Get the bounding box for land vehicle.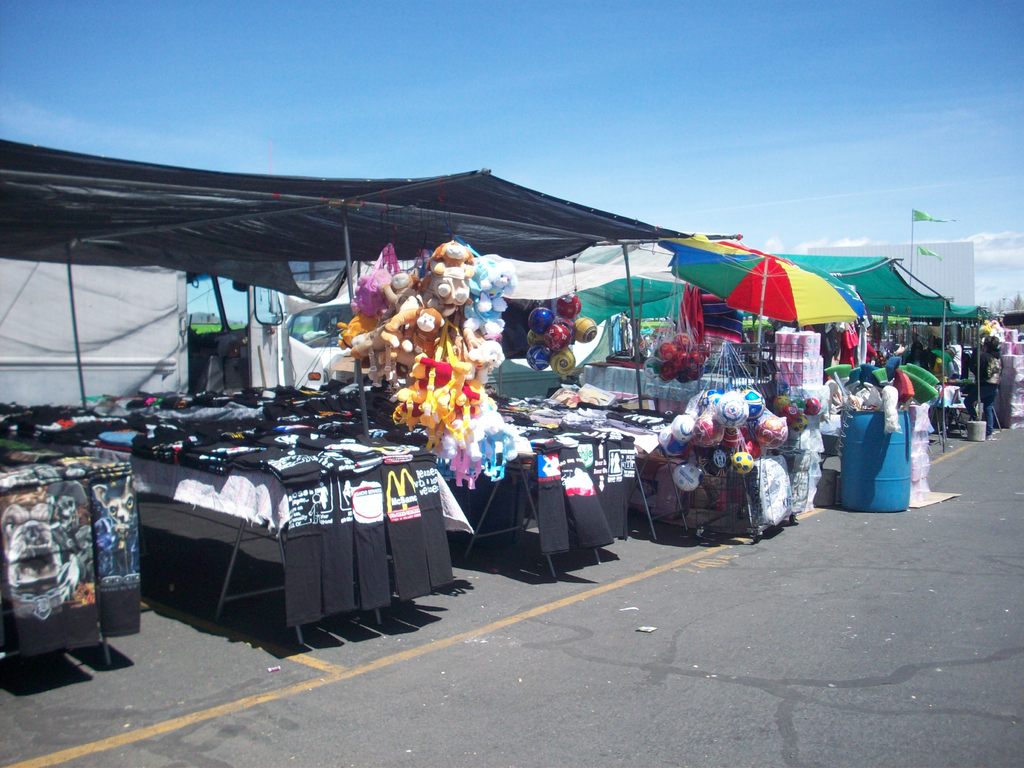
(left=284, top=271, right=367, bottom=388).
